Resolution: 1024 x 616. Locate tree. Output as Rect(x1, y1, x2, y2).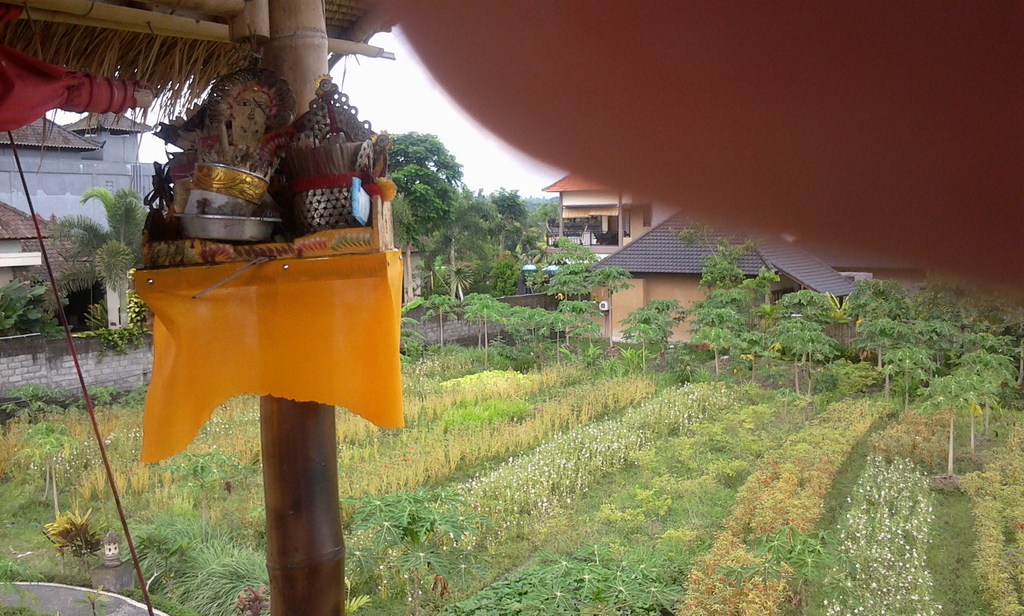
Rect(888, 345, 927, 399).
